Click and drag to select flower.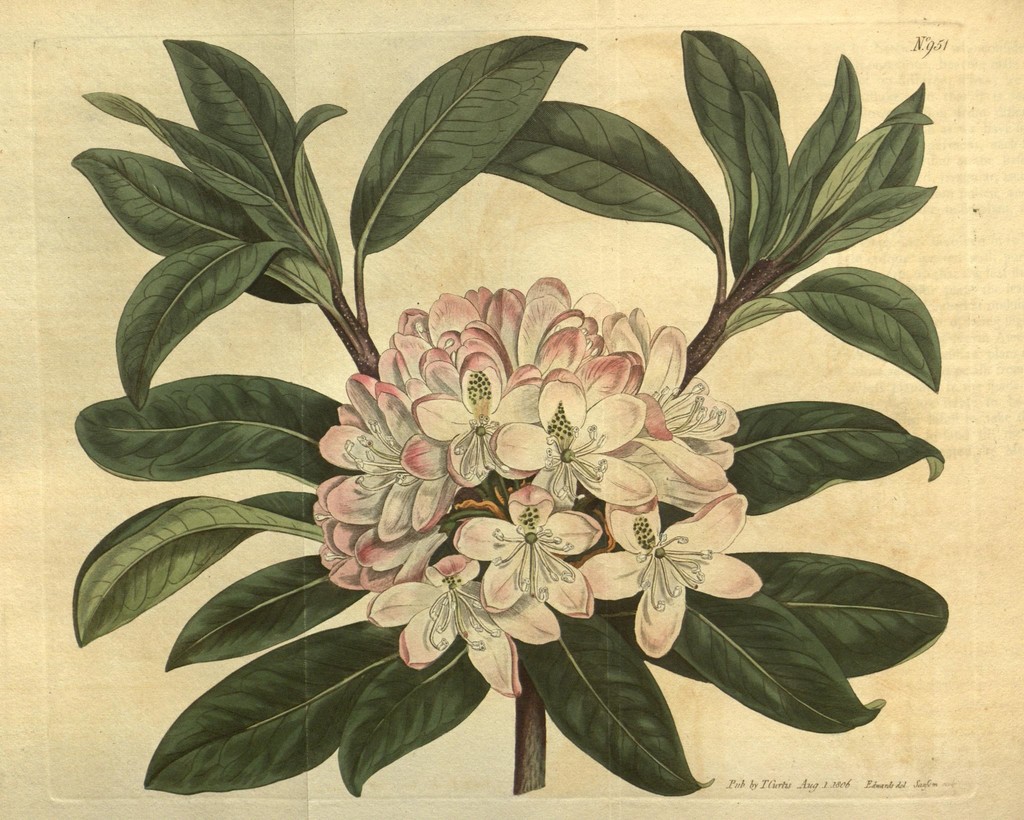
Selection: {"left": 458, "top": 480, "right": 602, "bottom": 611}.
